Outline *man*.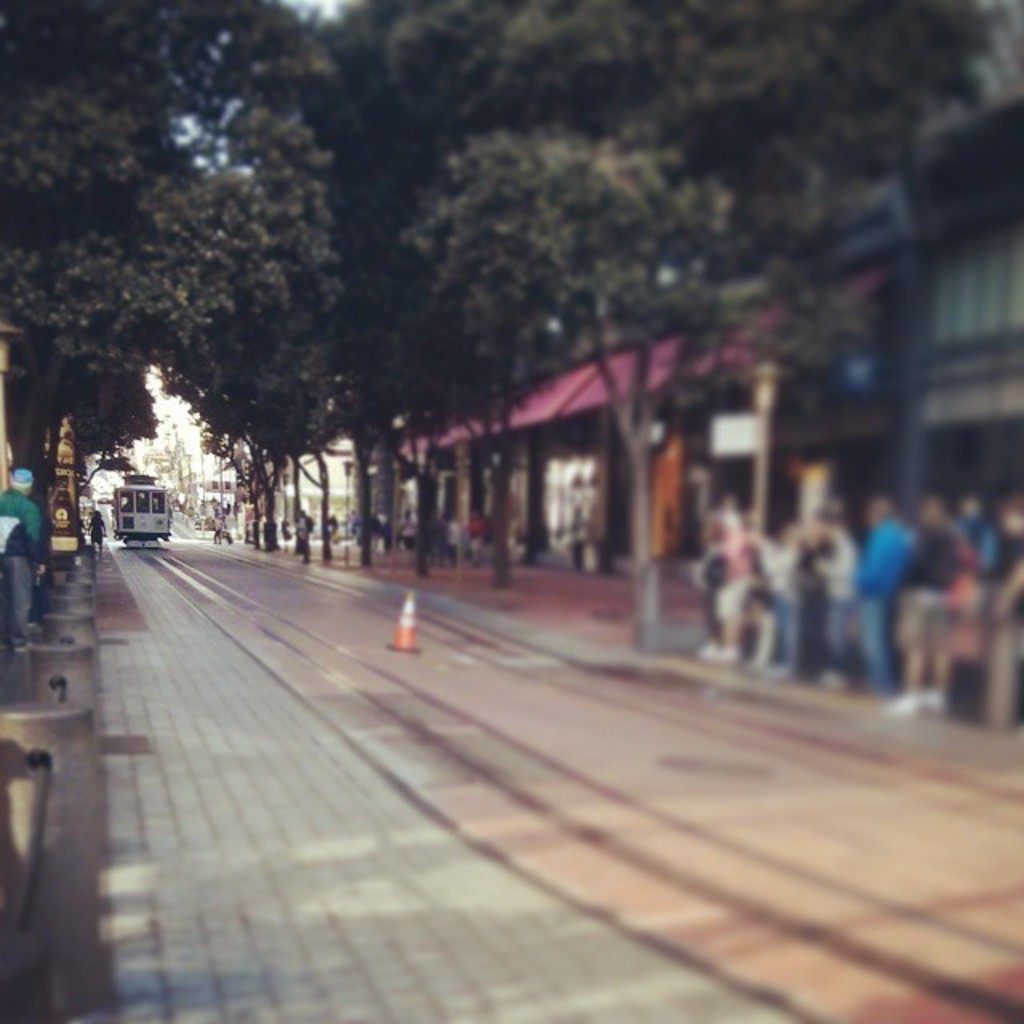
Outline: x1=846, y1=491, x2=904, y2=699.
